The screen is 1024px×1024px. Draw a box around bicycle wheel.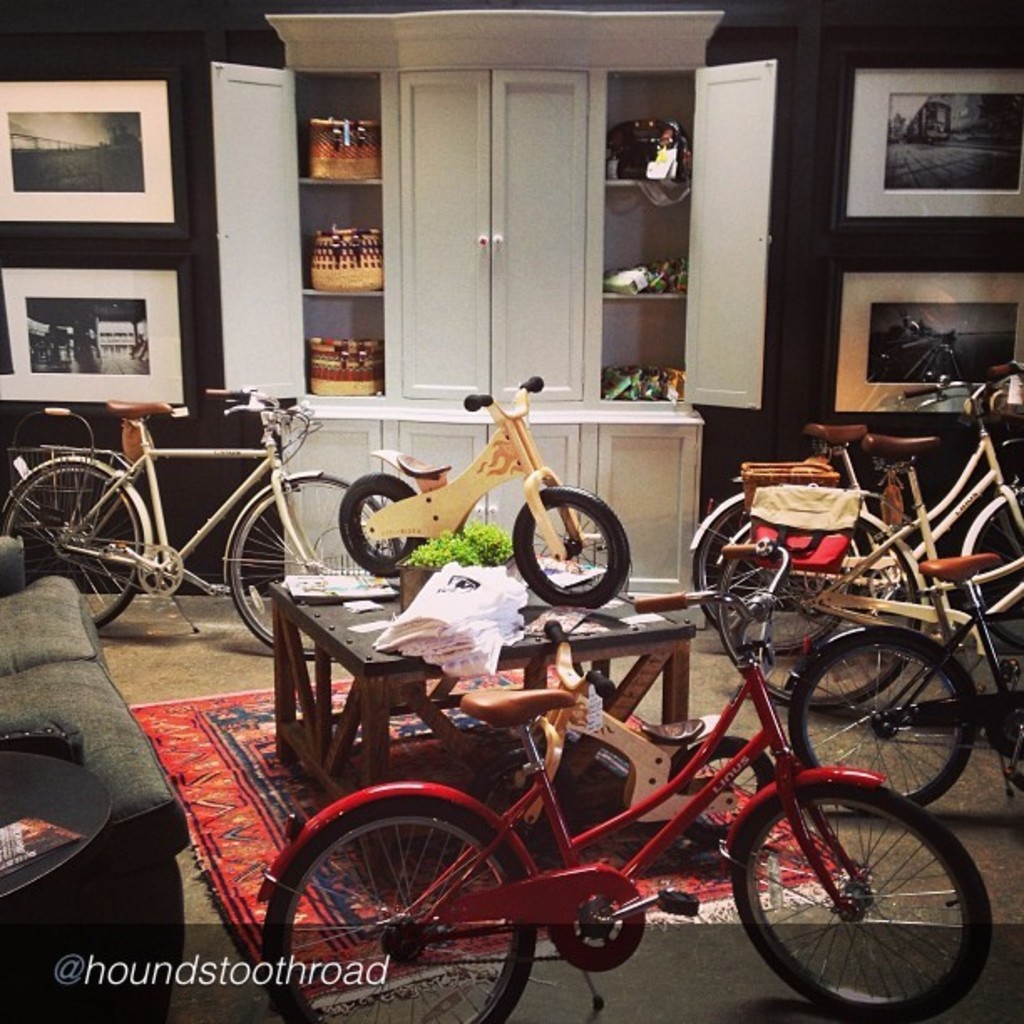
l=331, t=474, r=427, b=584.
